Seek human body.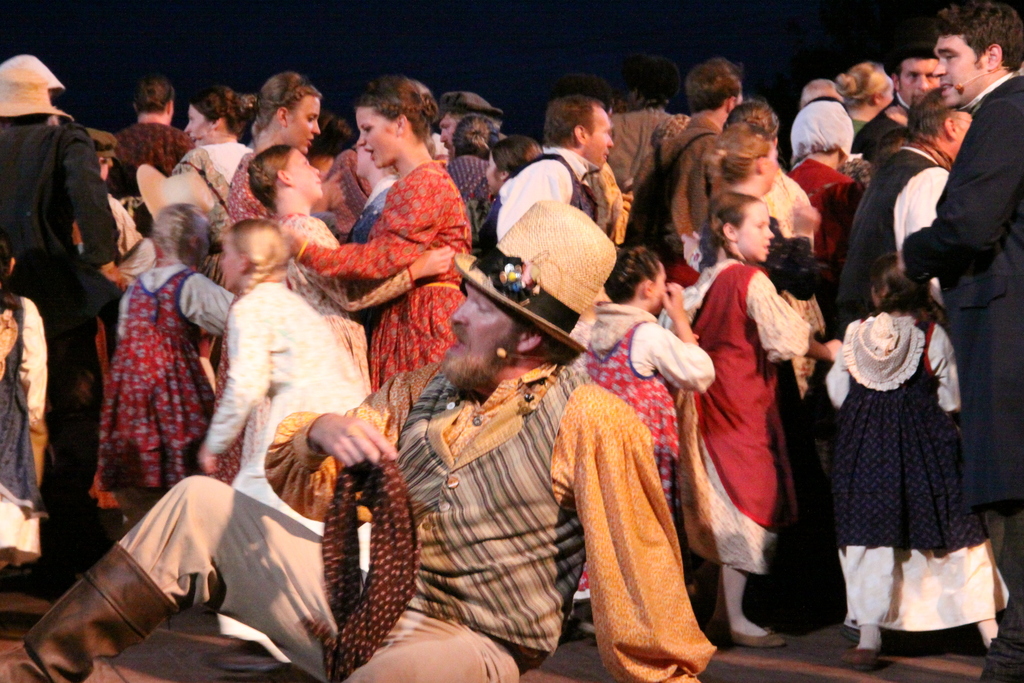
<box>840,56,892,136</box>.
